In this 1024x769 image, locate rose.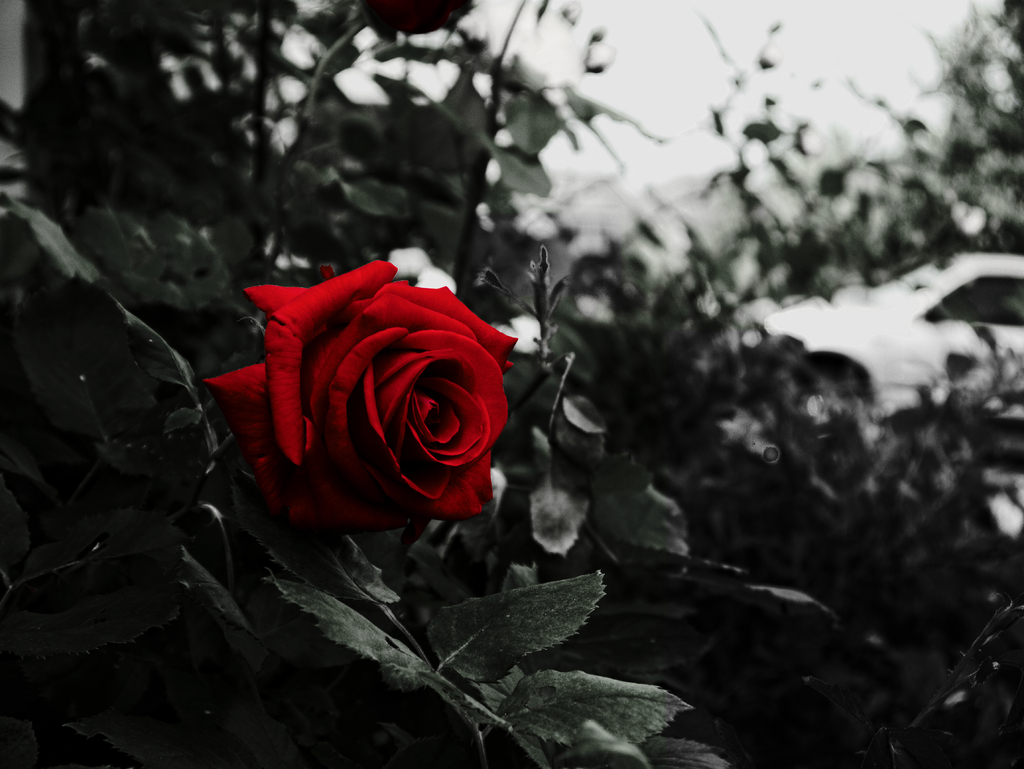
Bounding box: pyautogui.locateOnScreen(202, 263, 520, 539).
